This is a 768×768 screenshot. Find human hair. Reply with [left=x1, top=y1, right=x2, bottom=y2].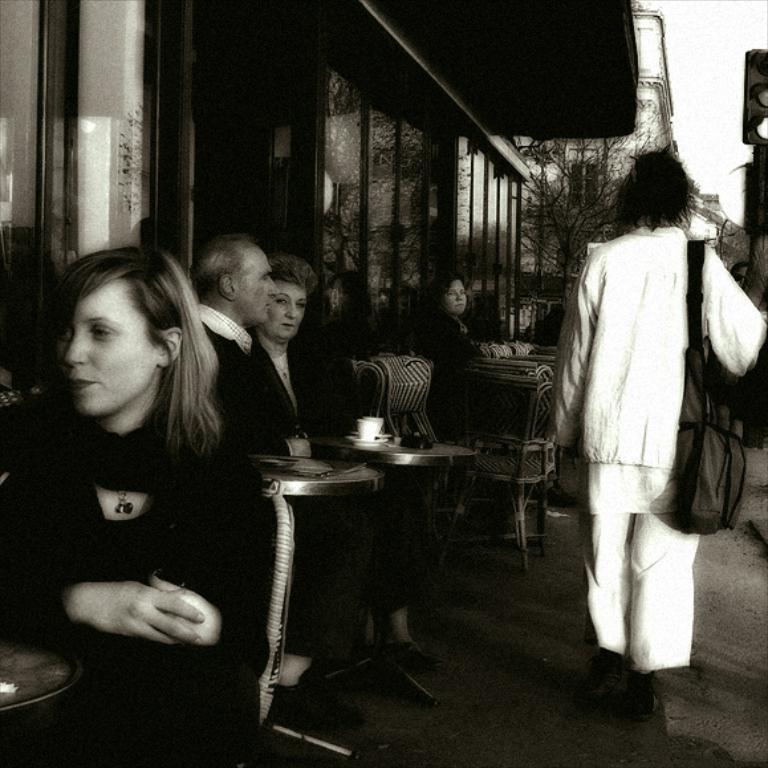
[left=424, top=269, right=463, bottom=316].
